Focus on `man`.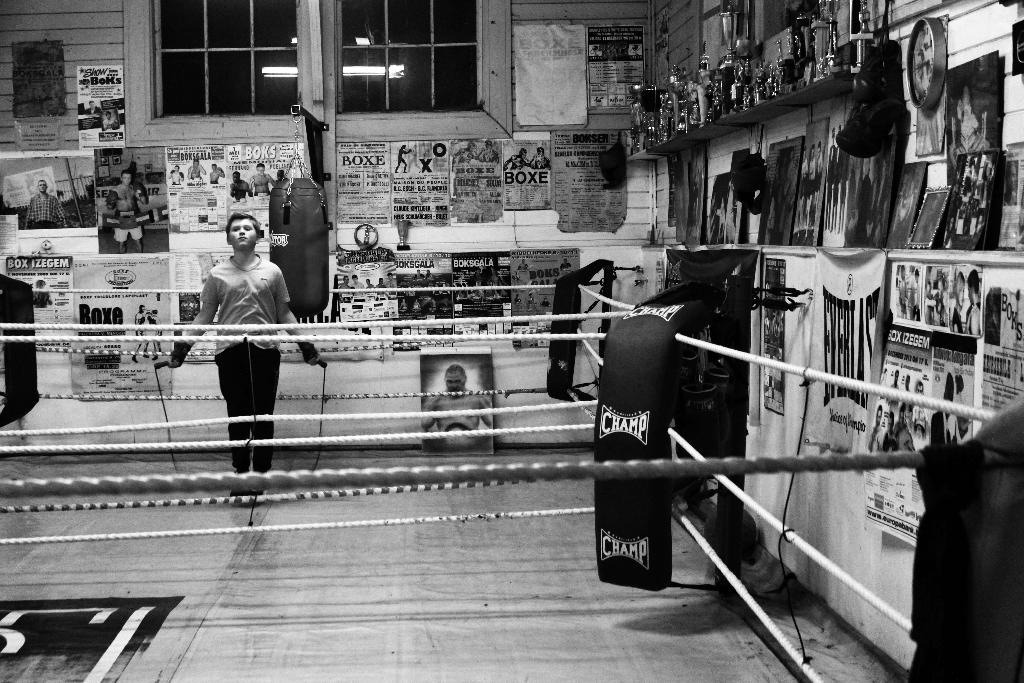
Focused at [x1=394, y1=143, x2=414, y2=173].
